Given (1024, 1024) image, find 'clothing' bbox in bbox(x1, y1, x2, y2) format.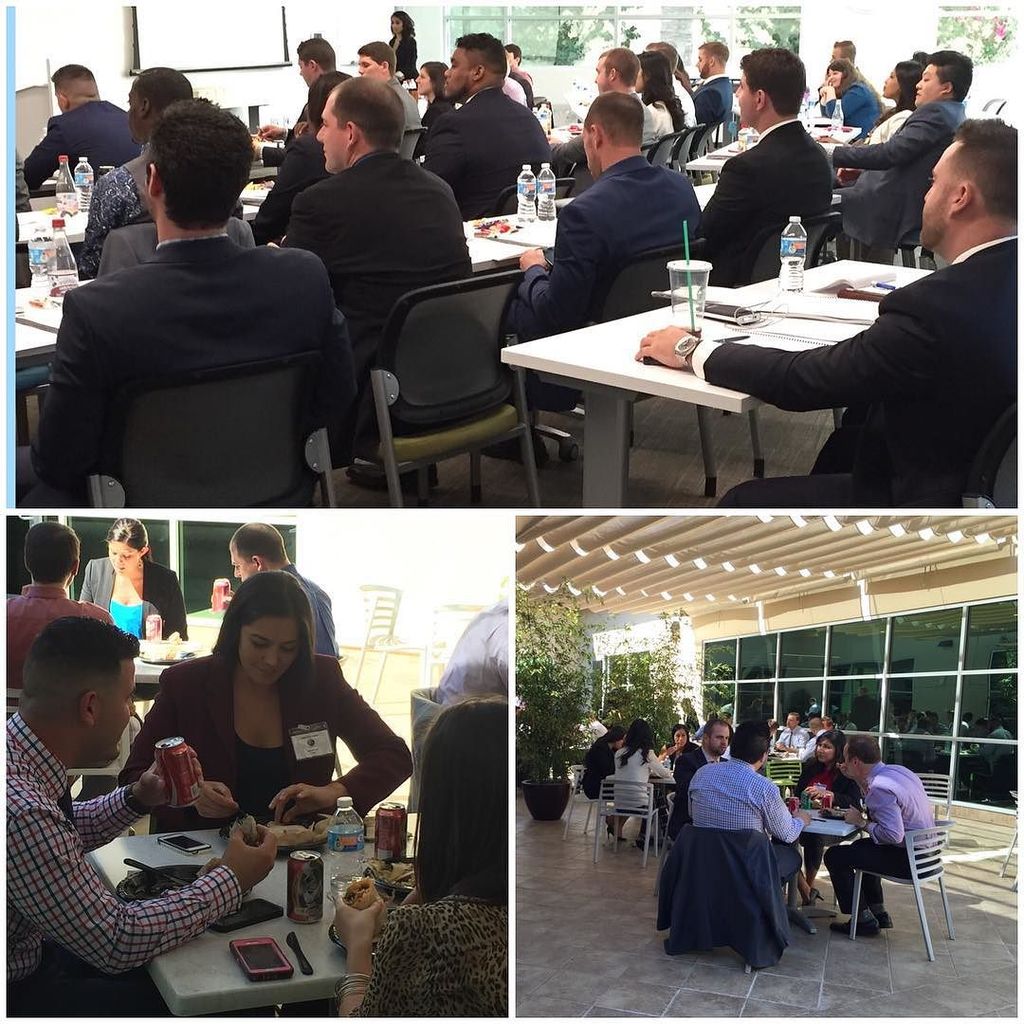
bbox(583, 739, 618, 802).
